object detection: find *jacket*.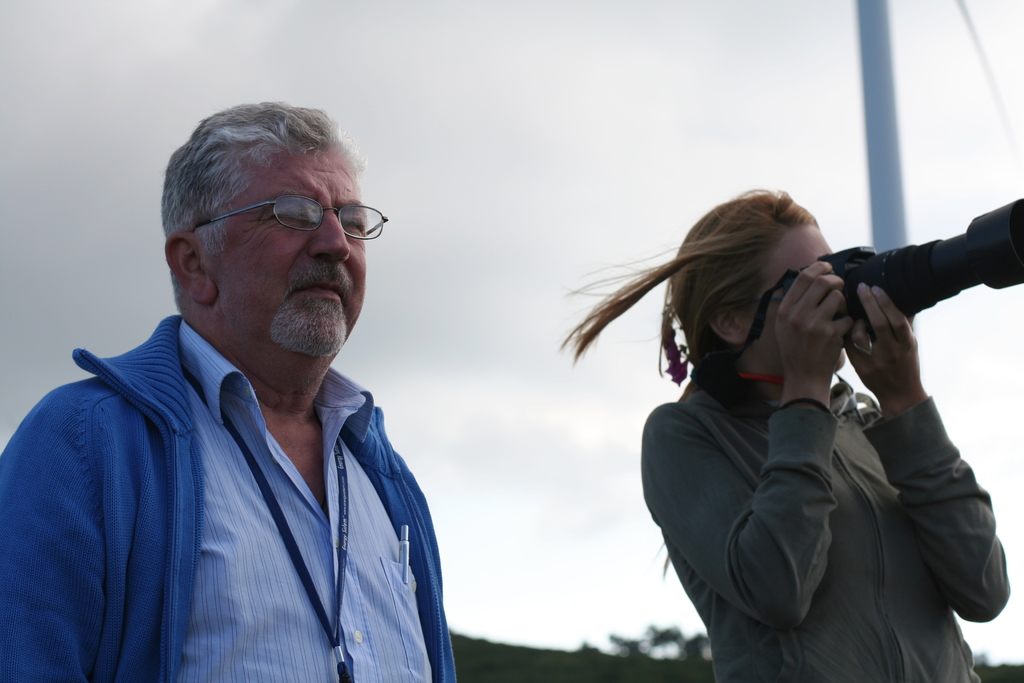
x1=0, y1=308, x2=456, y2=682.
